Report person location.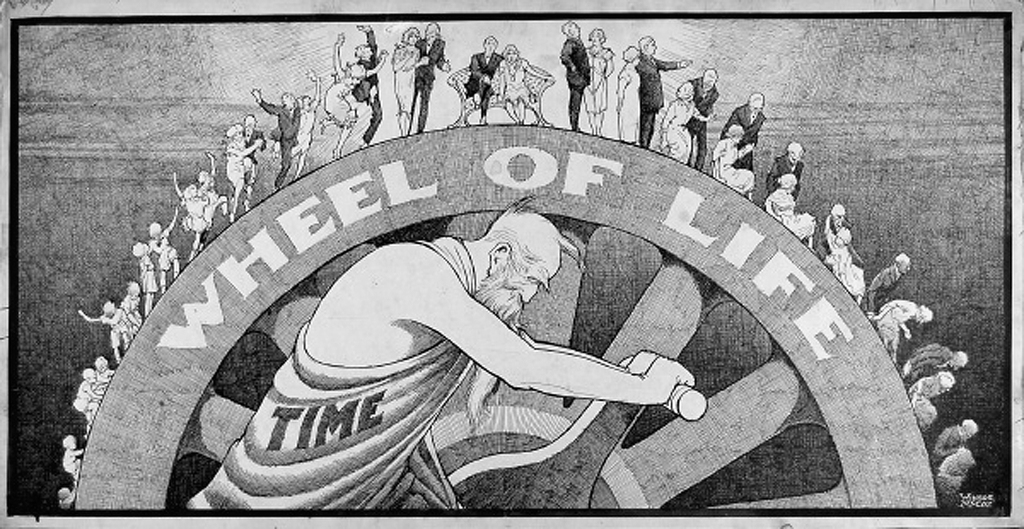
Report: <region>347, 22, 391, 149</region>.
